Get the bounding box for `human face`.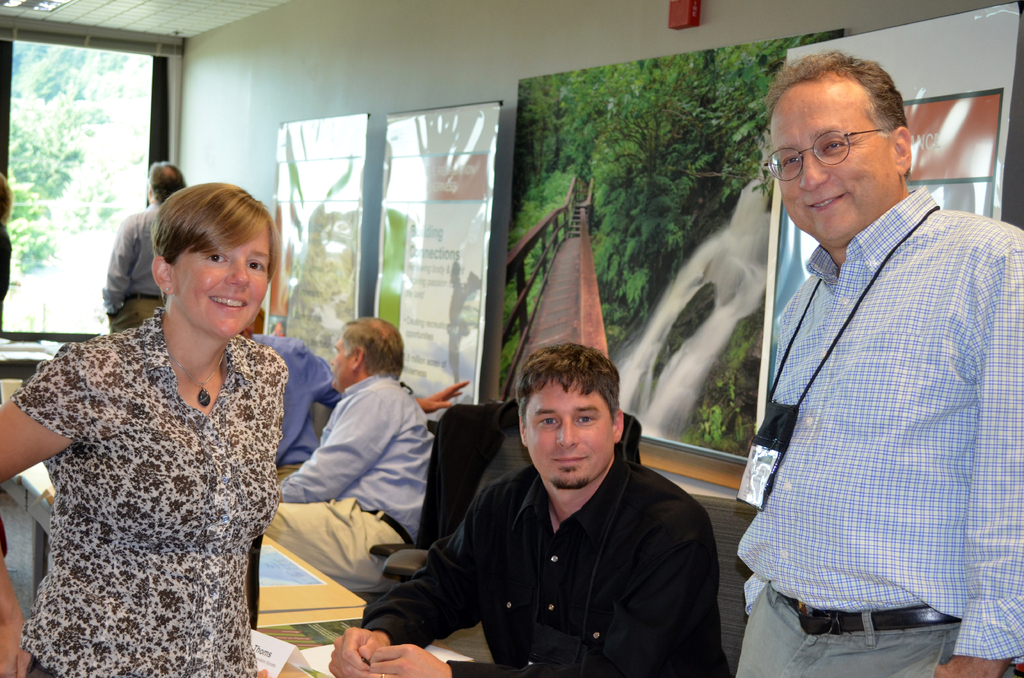
328:332:352:396.
